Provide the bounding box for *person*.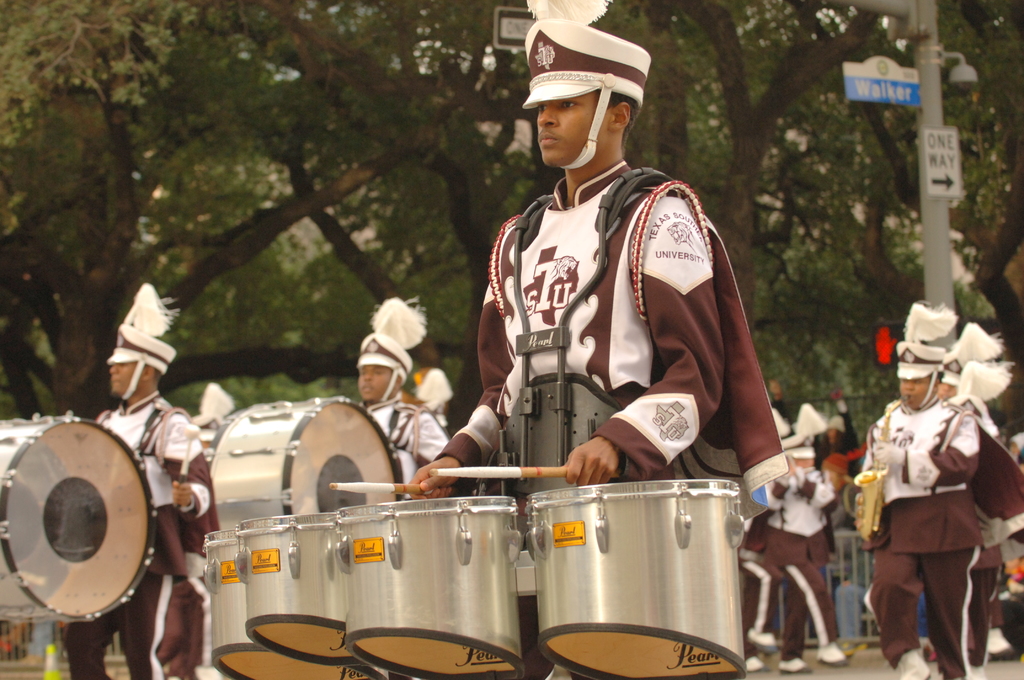
Rect(766, 433, 849, 673).
